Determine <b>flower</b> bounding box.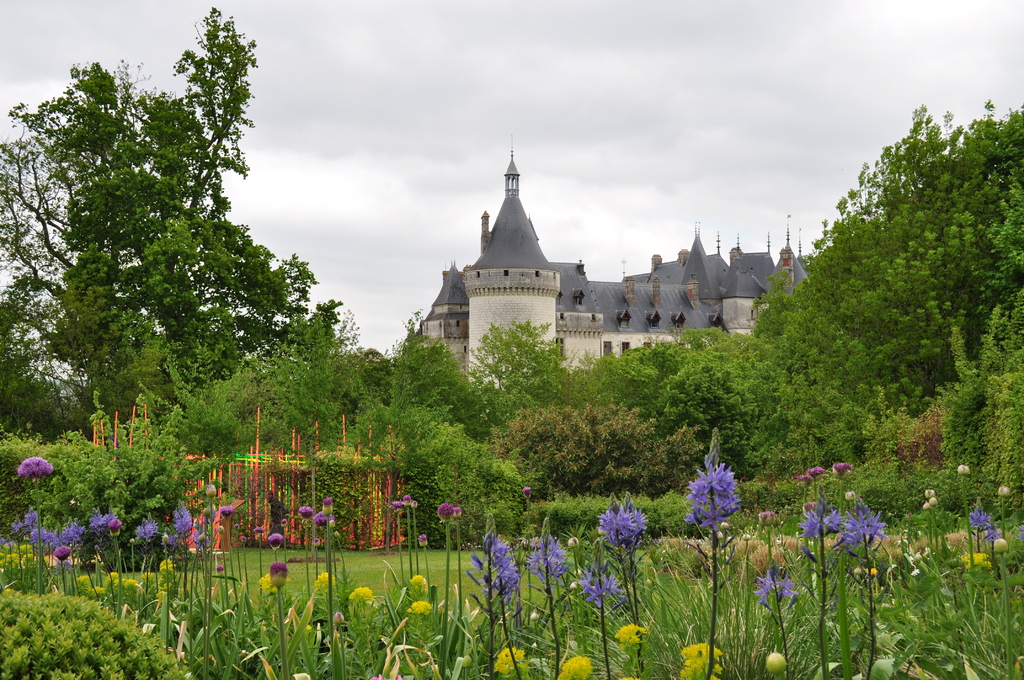
Determined: [left=493, top=647, right=520, bottom=674].
